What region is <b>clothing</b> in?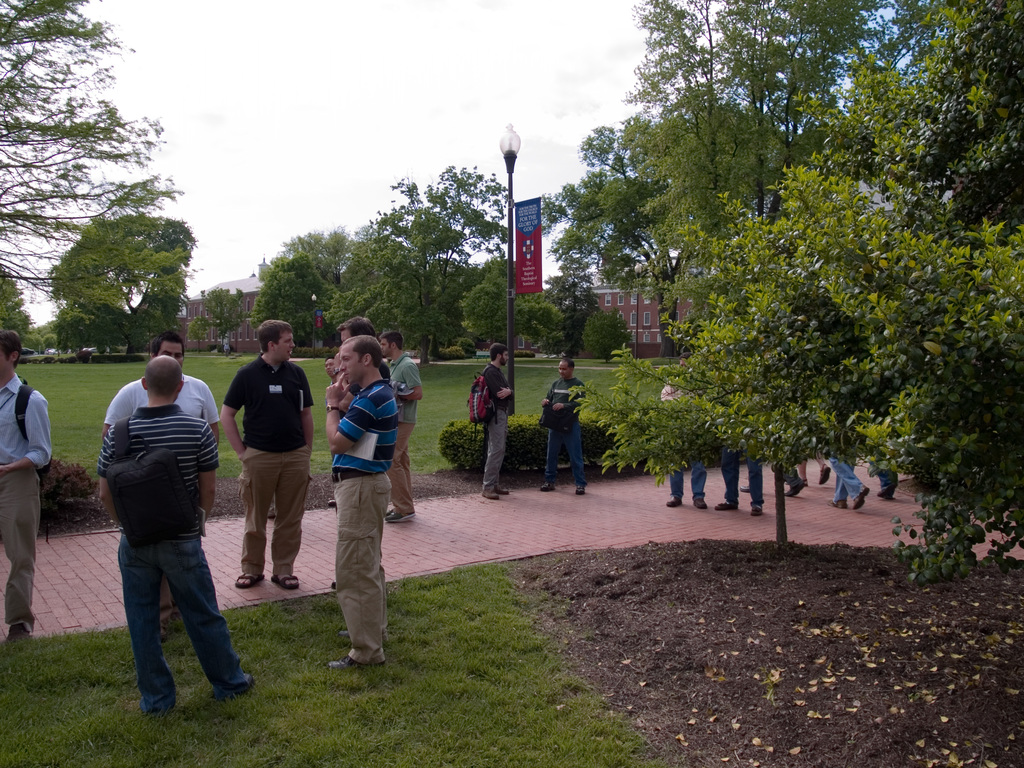
pyautogui.locateOnScreen(0, 372, 54, 638).
